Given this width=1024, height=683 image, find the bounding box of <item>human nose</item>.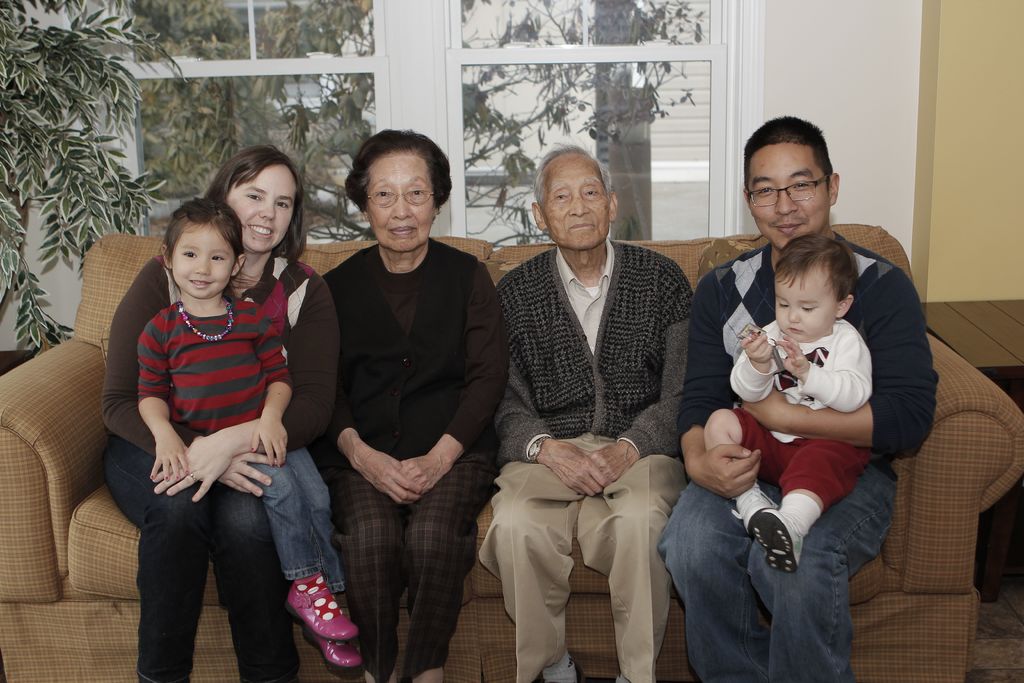
Rect(778, 185, 800, 213).
